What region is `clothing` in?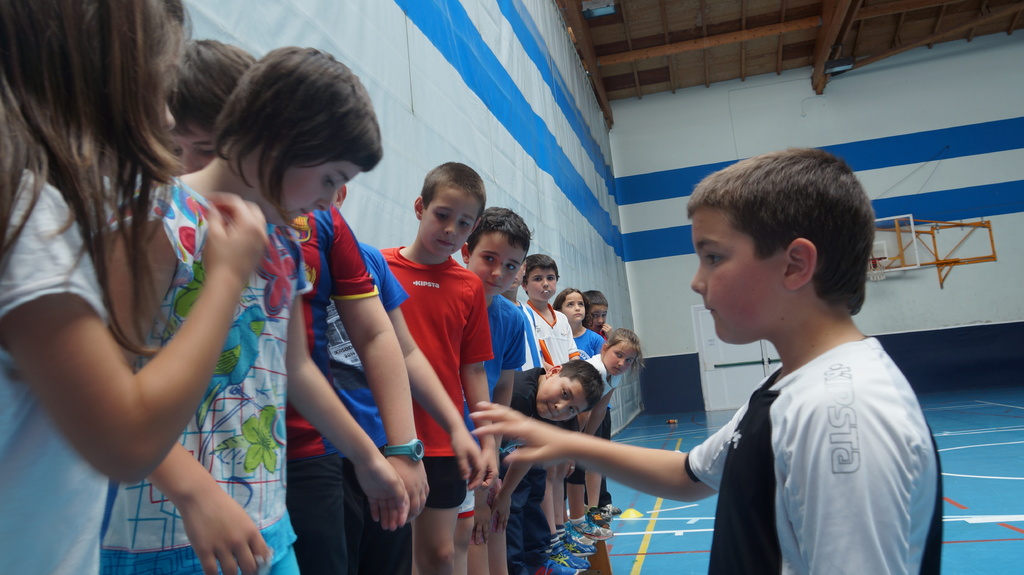
pyautogui.locateOnScreen(358, 243, 493, 514).
